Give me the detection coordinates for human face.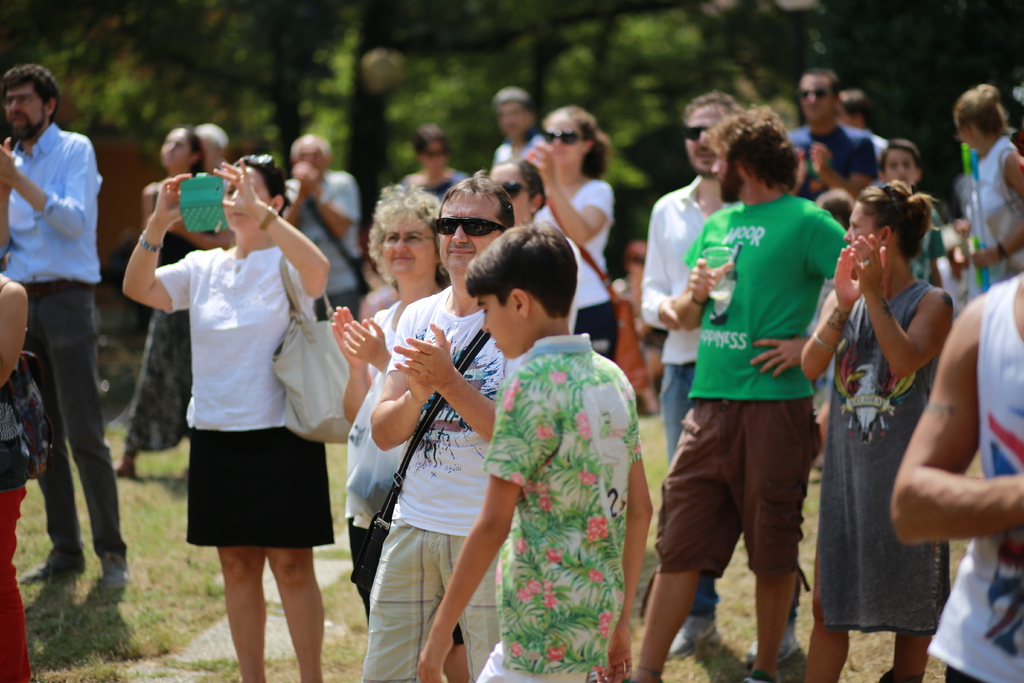
{"x1": 380, "y1": 211, "x2": 434, "y2": 273}.
